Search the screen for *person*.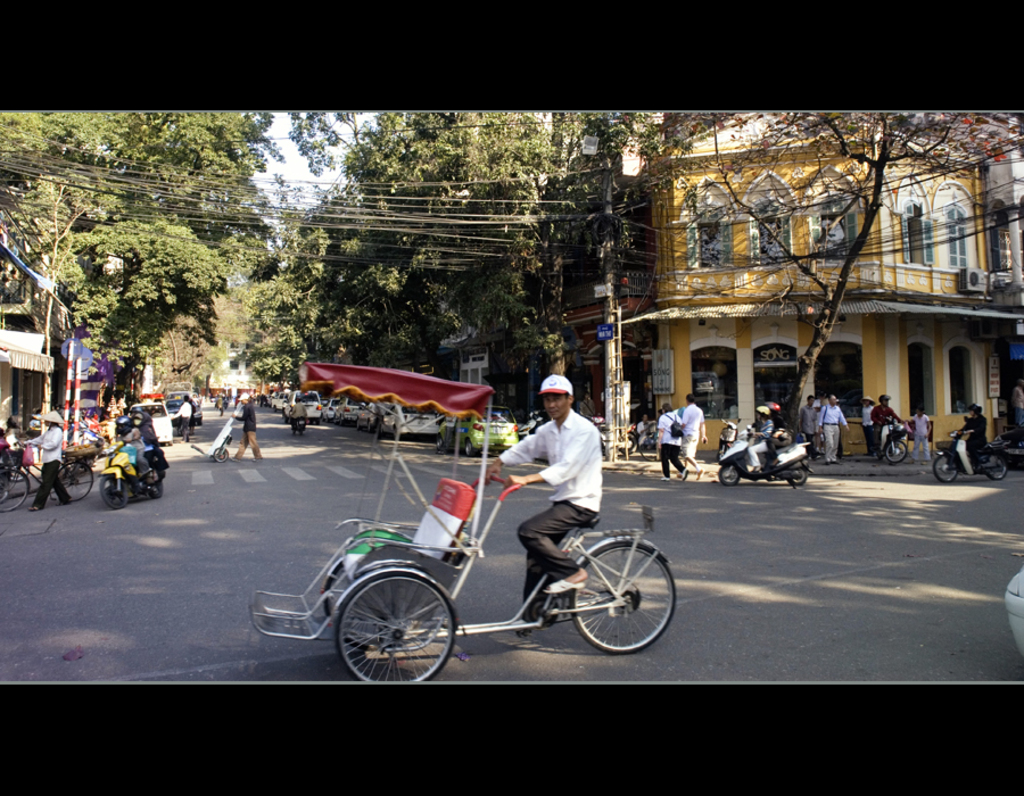
Found at bbox(769, 397, 799, 474).
